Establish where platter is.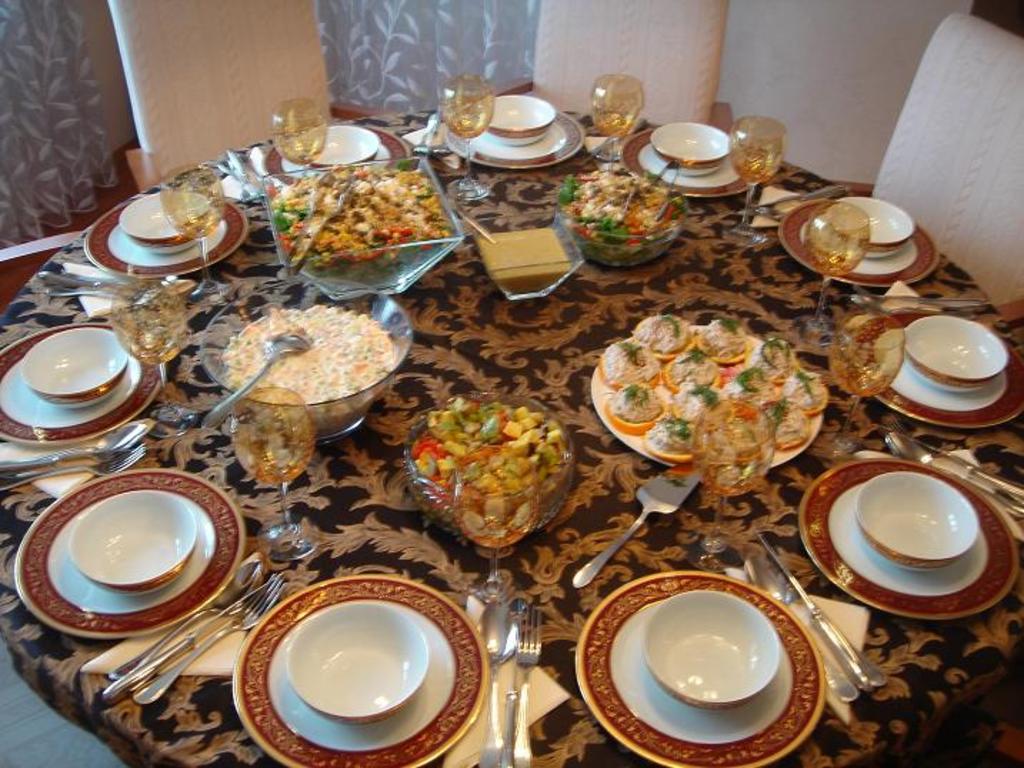
Established at rect(231, 575, 487, 767).
